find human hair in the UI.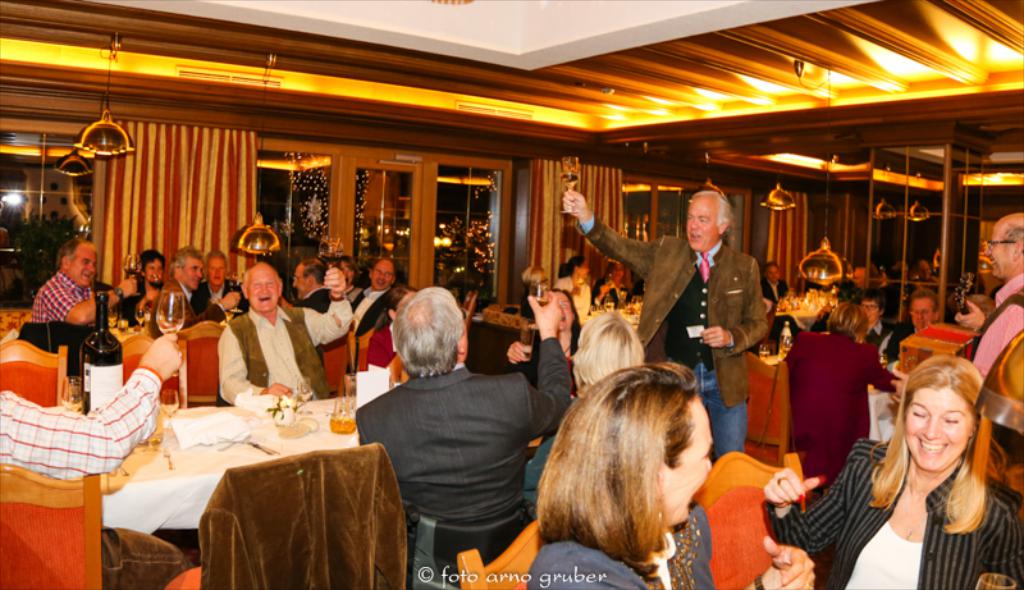
UI element at (x1=557, y1=256, x2=584, y2=276).
